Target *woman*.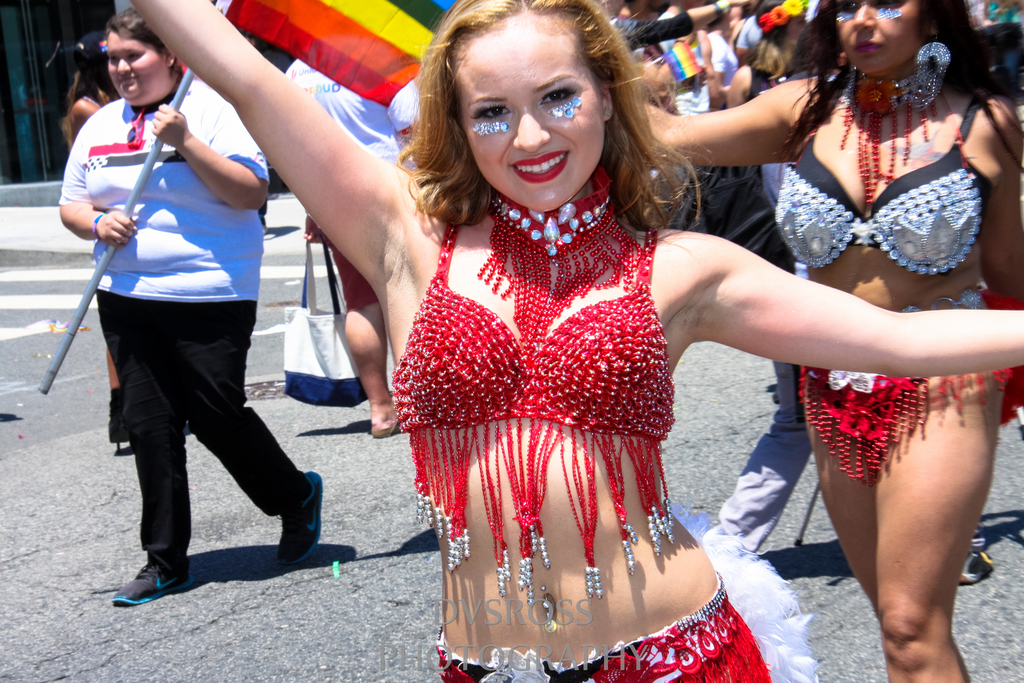
Target region: bbox=(729, 1, 812, 106).
